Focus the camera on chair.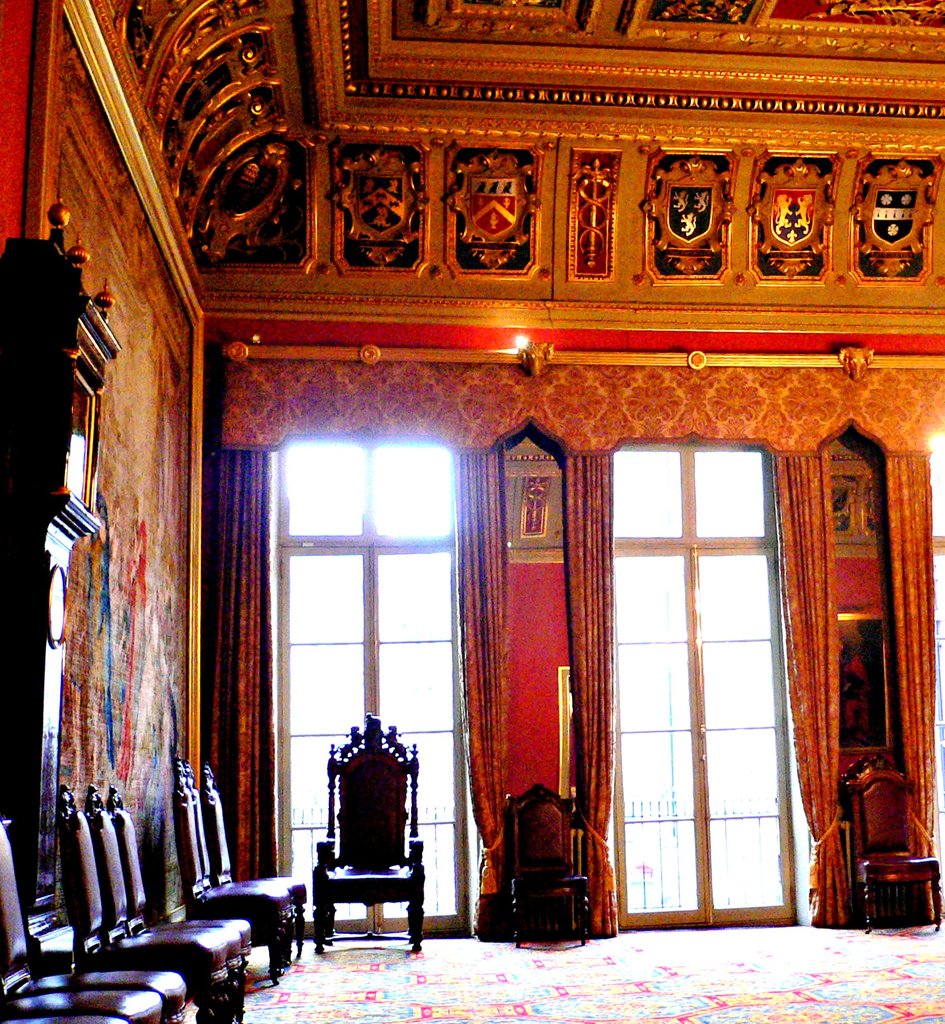
Focus region: locate(836, 746, 944, 939).
